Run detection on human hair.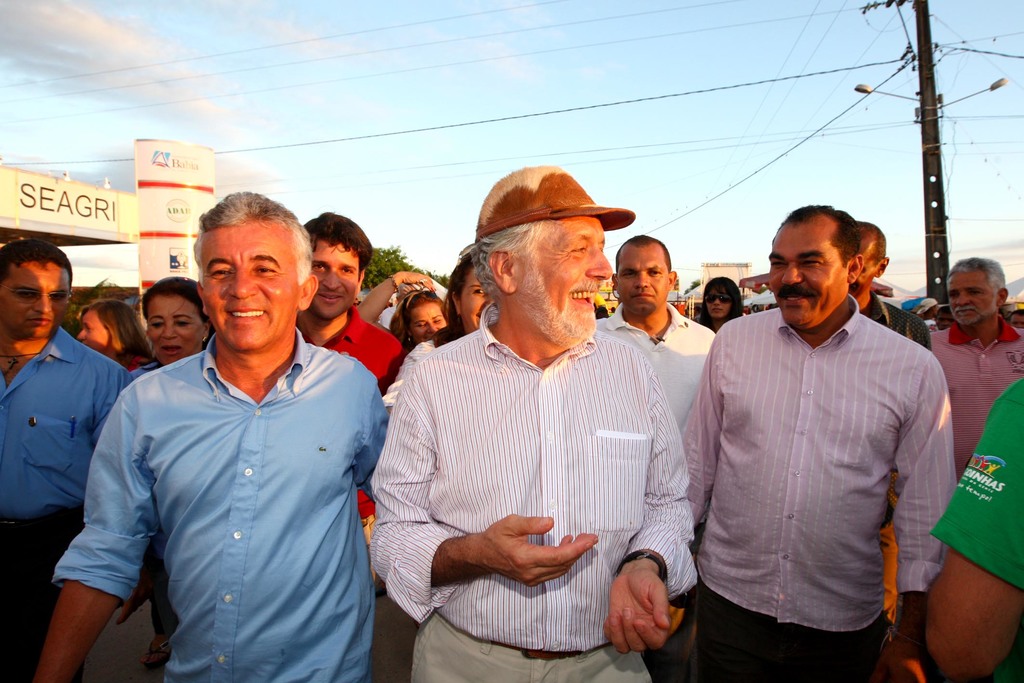
Result: left=186, top=184, right=314, bottom=292.
